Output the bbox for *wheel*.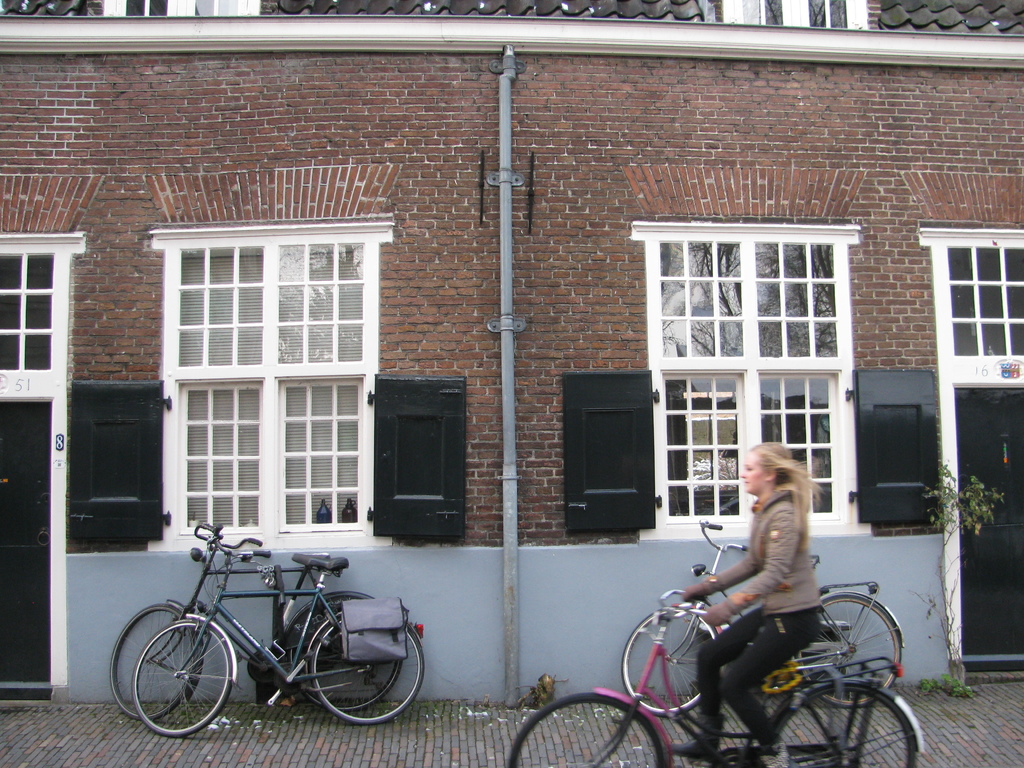
794 591 904 709.
